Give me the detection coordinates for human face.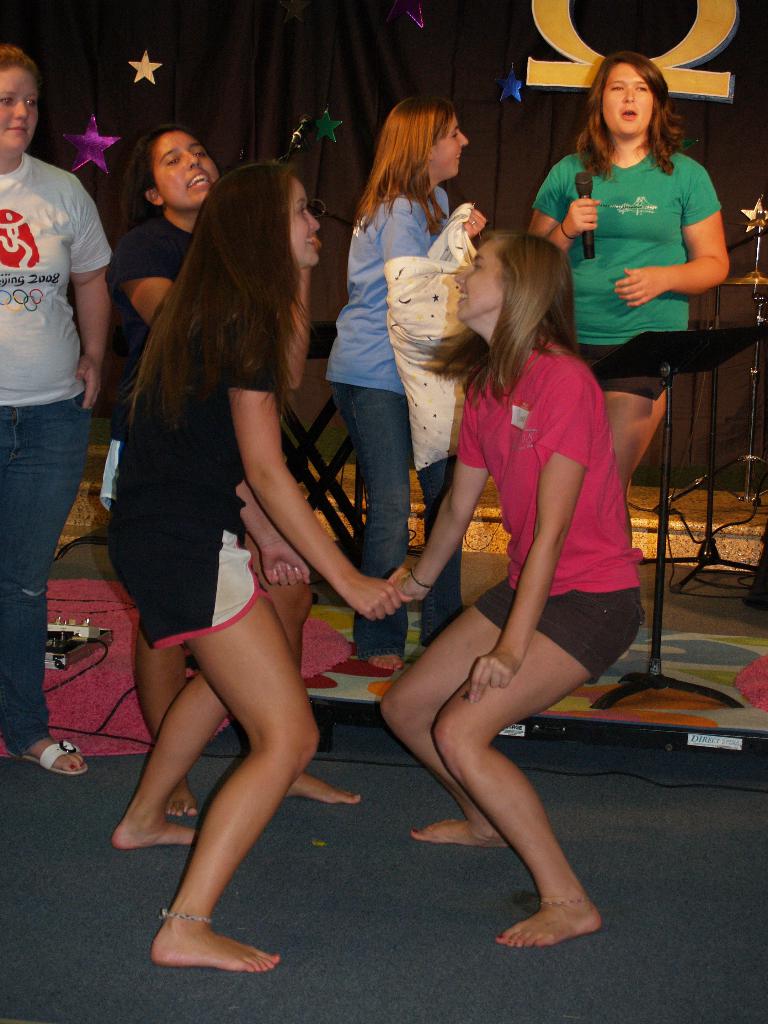
box(434, 109, 470, 180).
